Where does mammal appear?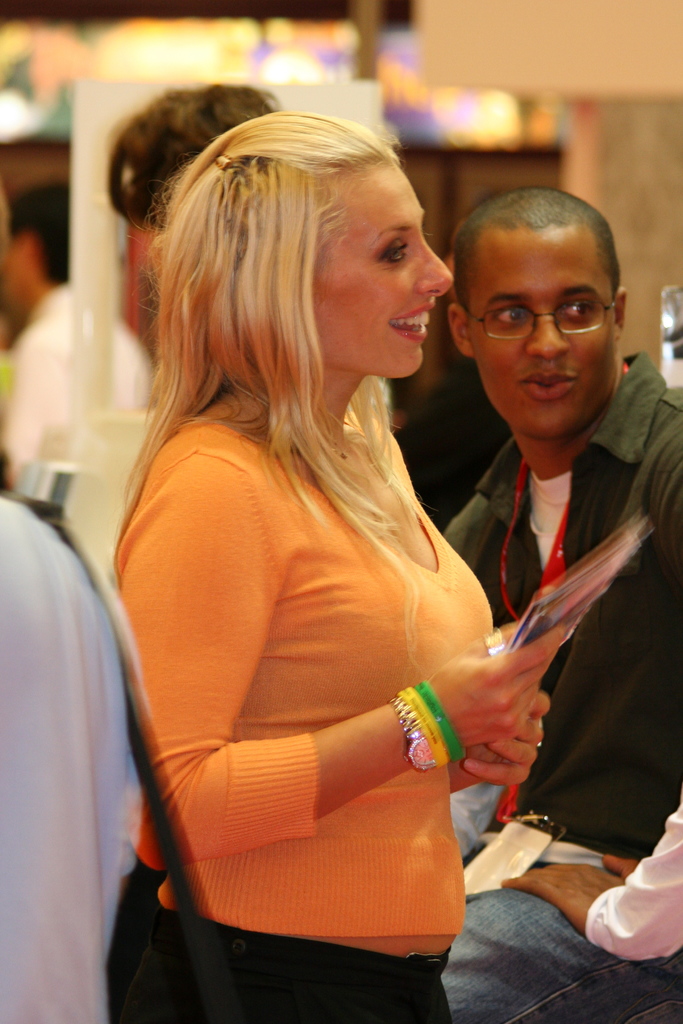
Appears at Rect(0, 180, 144, 481).
